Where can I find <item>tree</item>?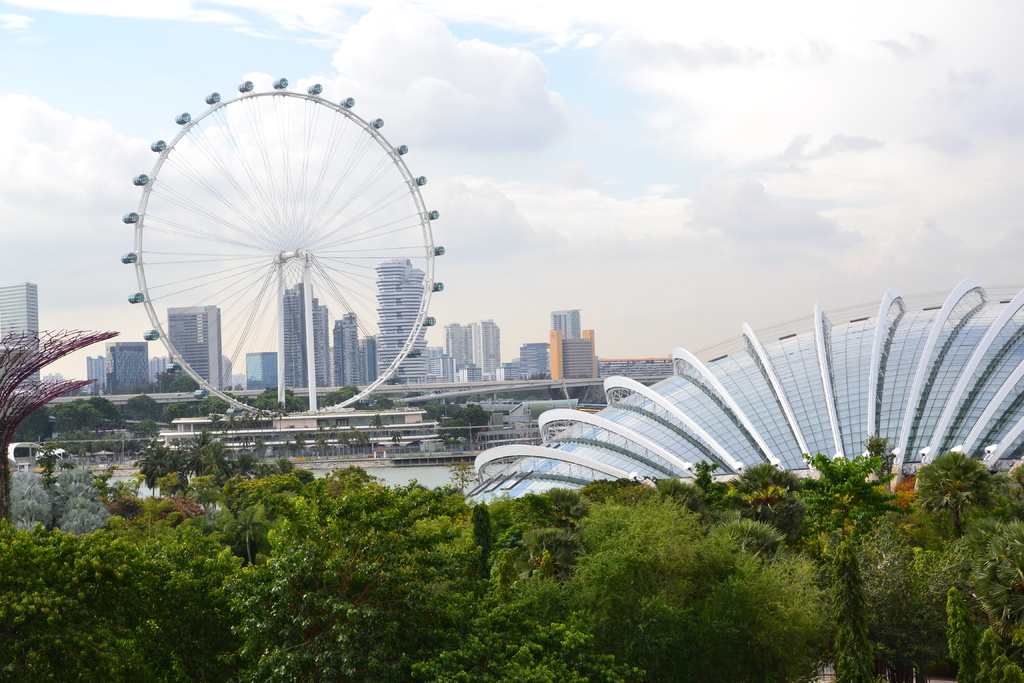
You can find it at (248,381,306,416).
